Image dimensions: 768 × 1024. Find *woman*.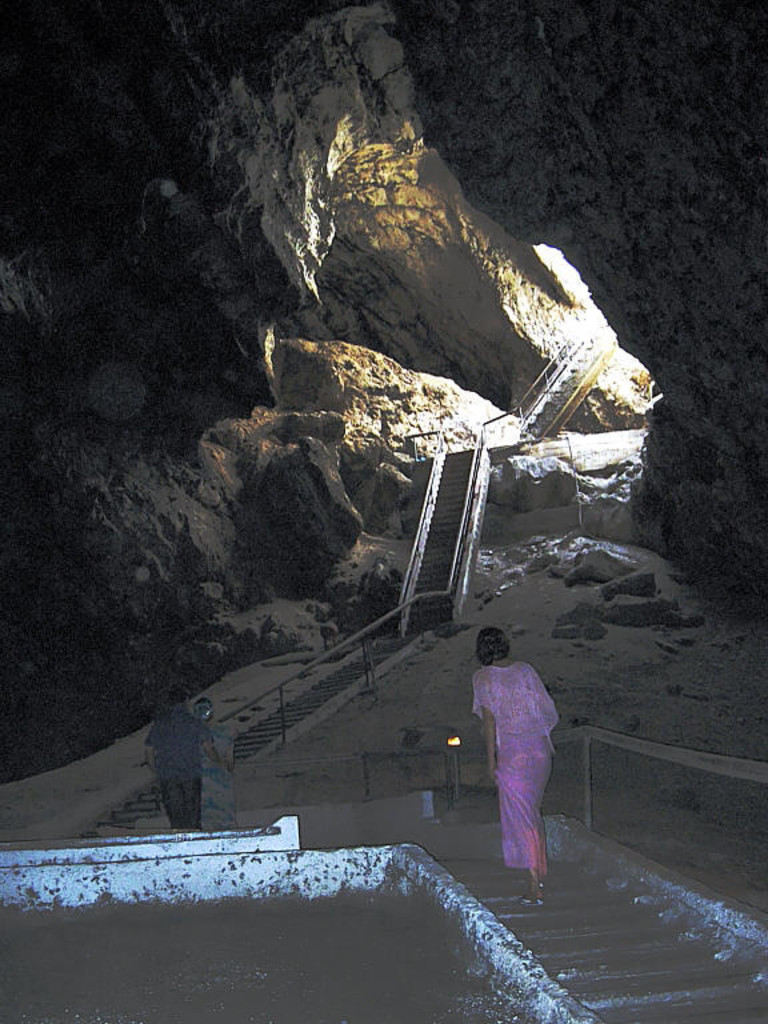
(x1=475, y1=628, x2=559, y2=907).
